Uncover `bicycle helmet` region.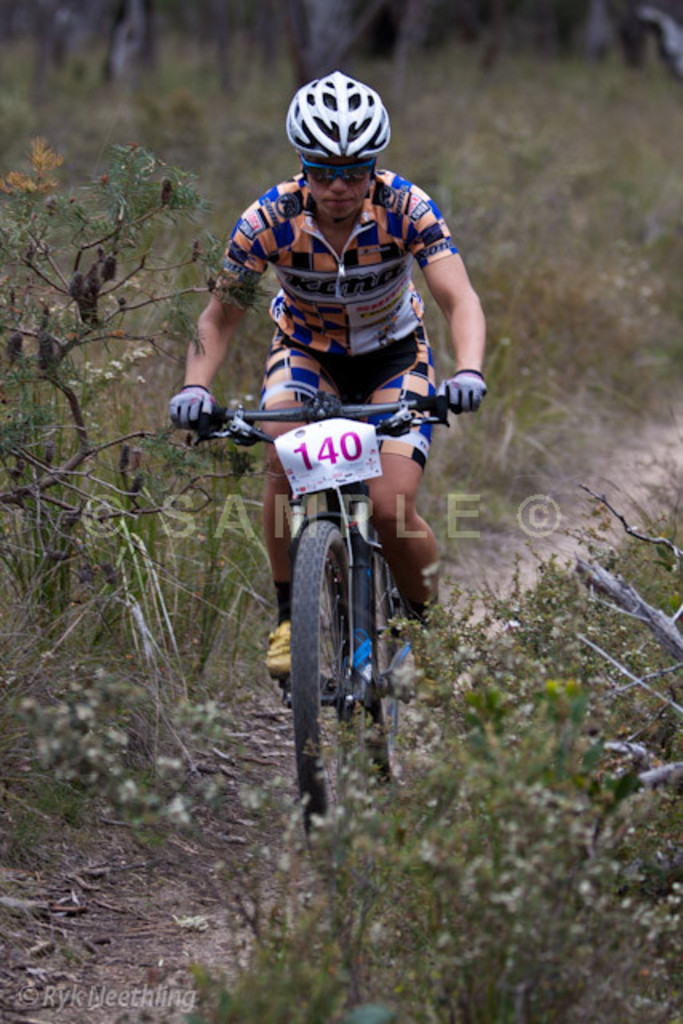
Uncovered: <bbox>290, 75, 395, 157</bbox>.
